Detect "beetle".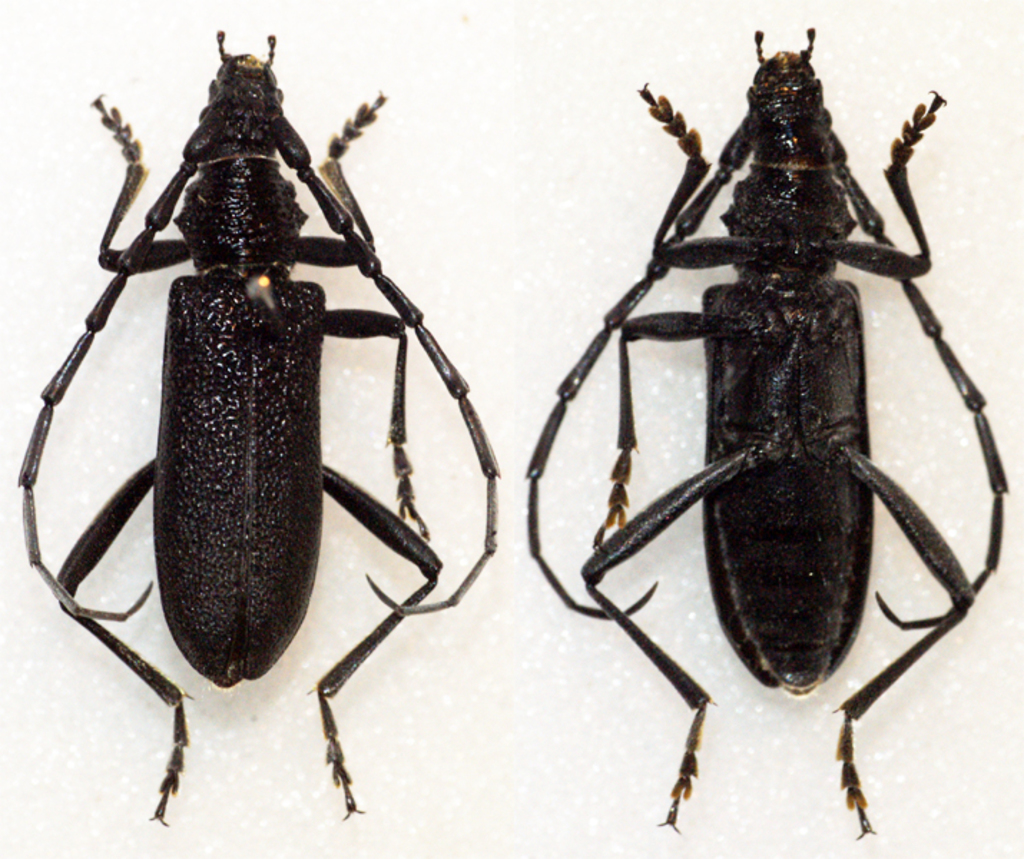
Detected at {"left": 530, "top": 24, "right": 1018, "bottom": 836}.
